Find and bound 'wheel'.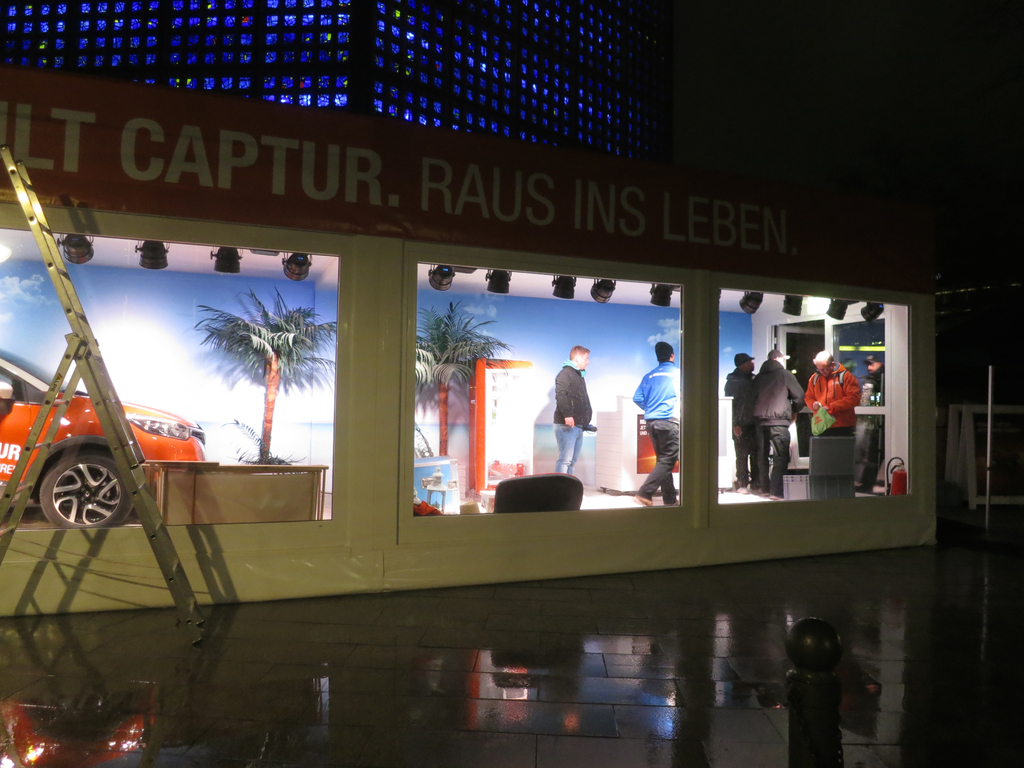
Bound: region(38, 454, 132, 528).
